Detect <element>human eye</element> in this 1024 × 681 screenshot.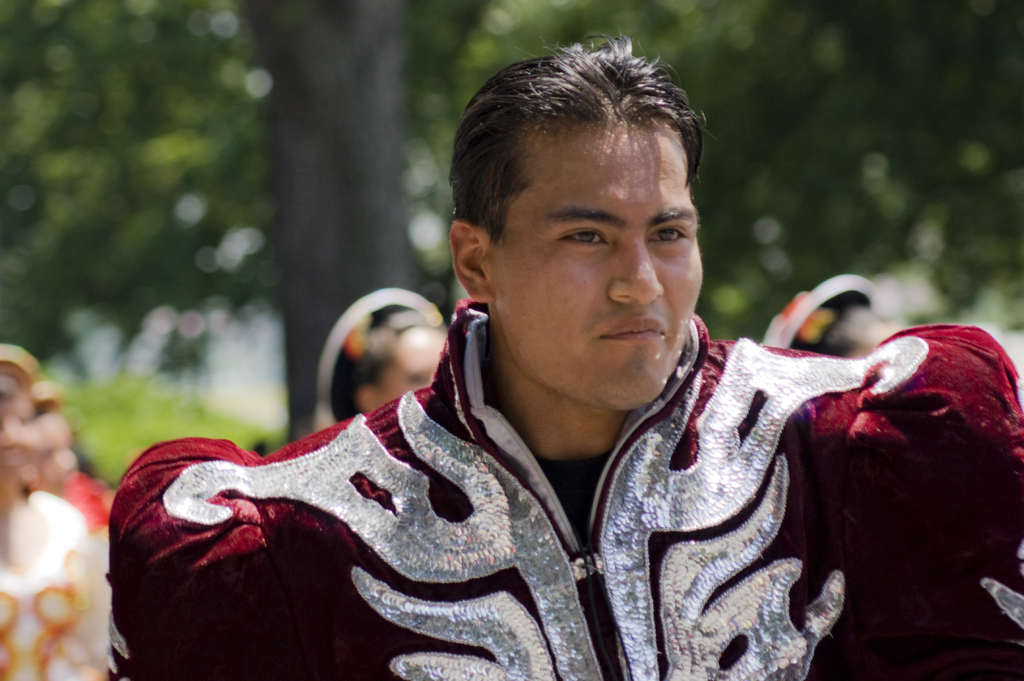
Detection: <bbox>554, 227, 610, 250</bbox>.
